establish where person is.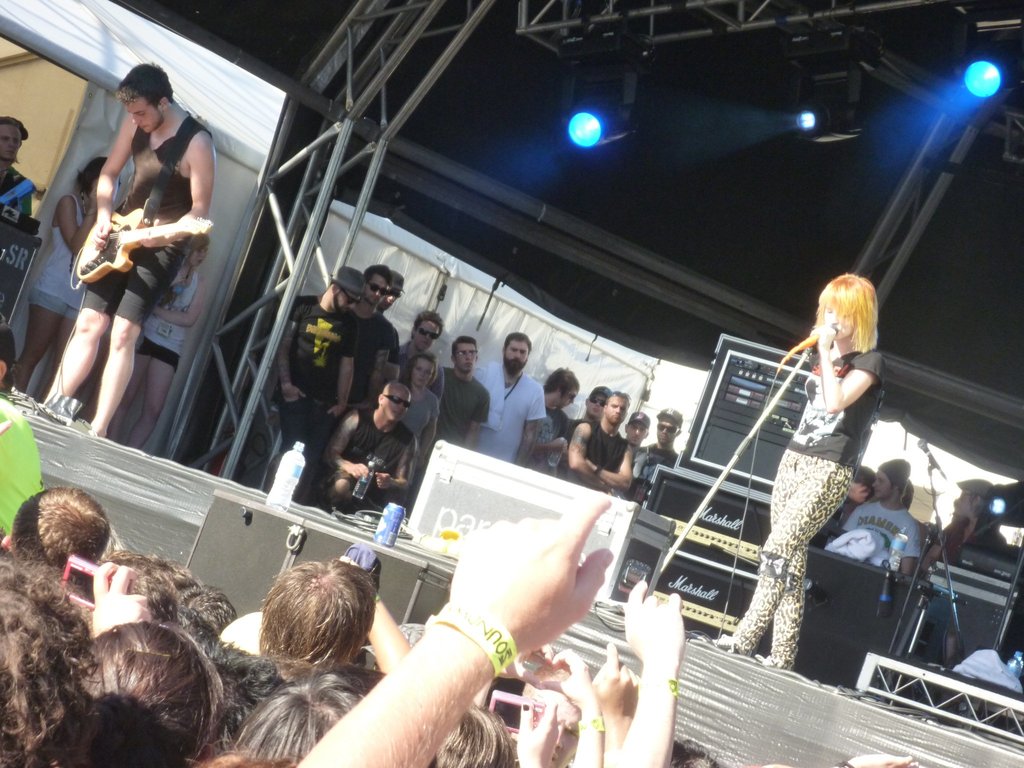
Established at region(833, 464, 870, 533).
